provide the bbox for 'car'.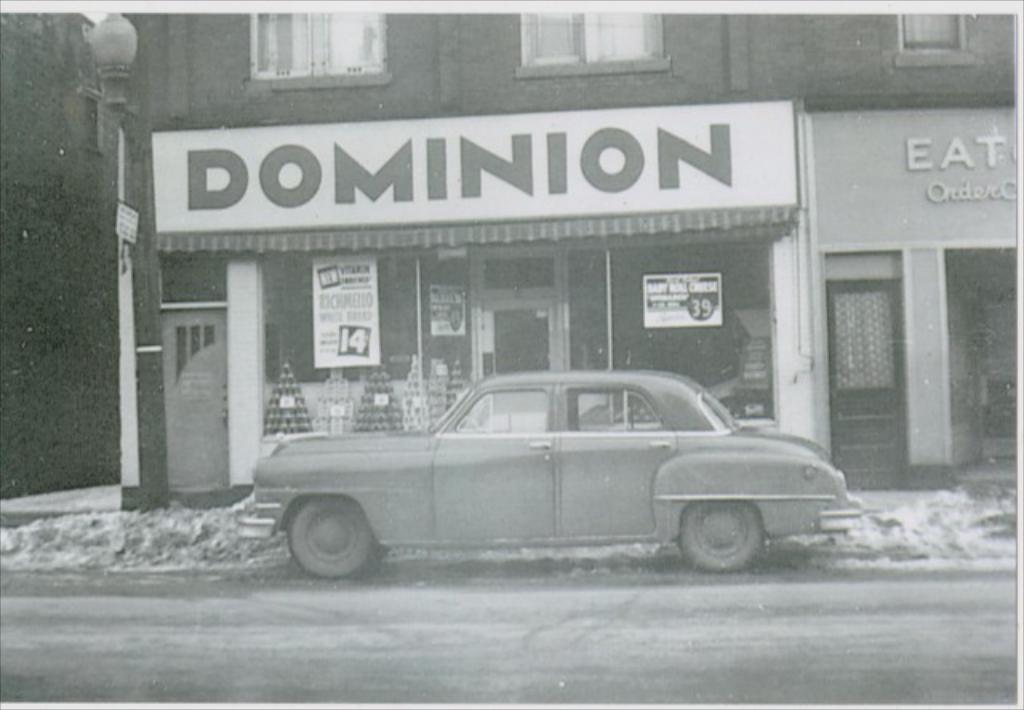
{"left": 238, "top": 368, "right": 859, "bottom": 572}.
